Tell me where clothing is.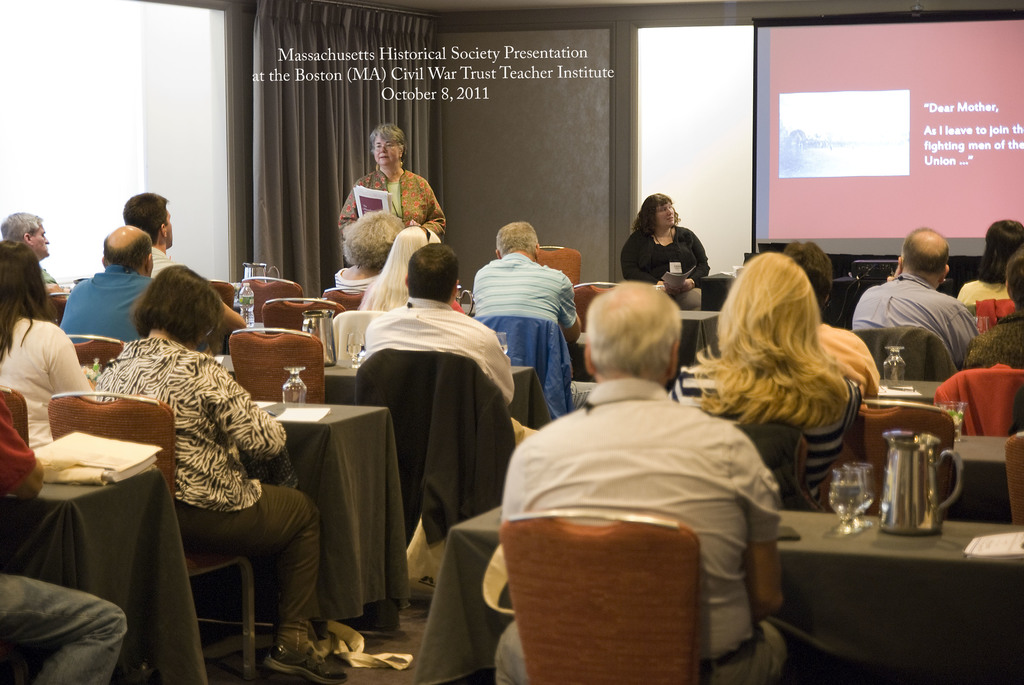
clothing is at x1=959, y1=280, x2=1007, y2=306.
